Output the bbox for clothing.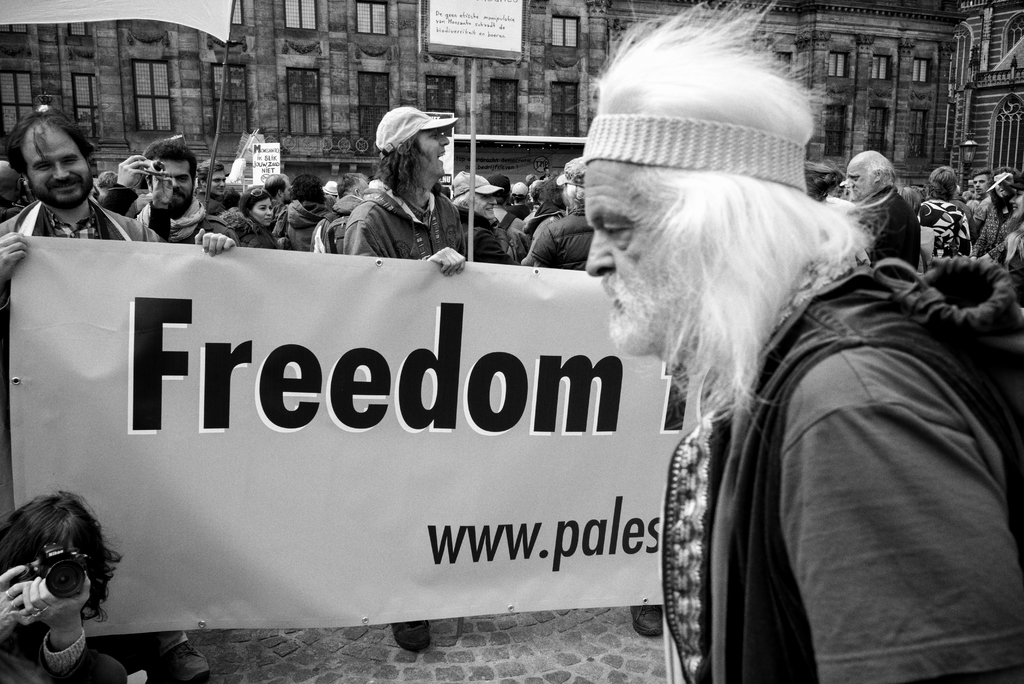
573,168,1006,683.
